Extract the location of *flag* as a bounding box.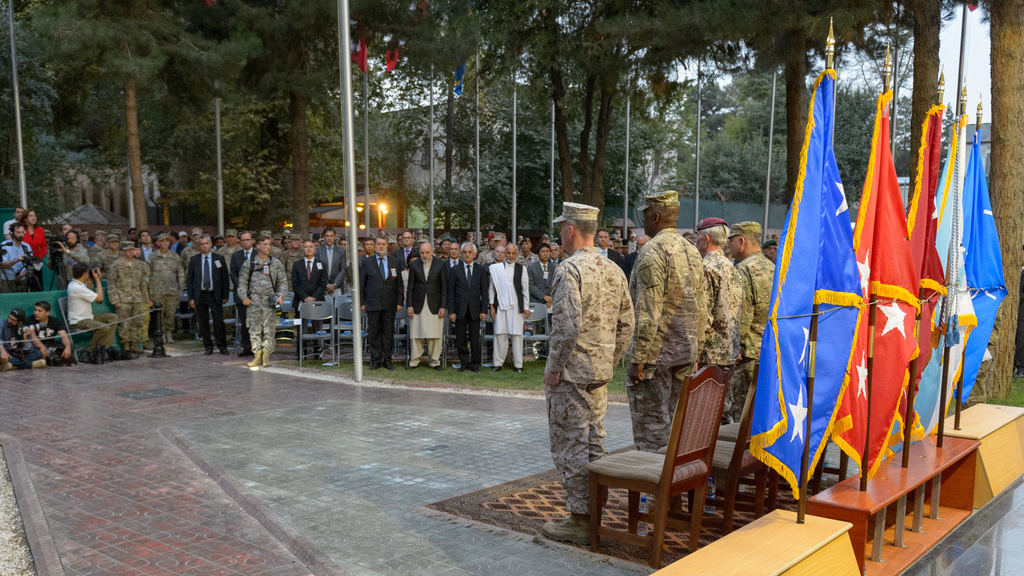
box(899, 95, 950, 438).
